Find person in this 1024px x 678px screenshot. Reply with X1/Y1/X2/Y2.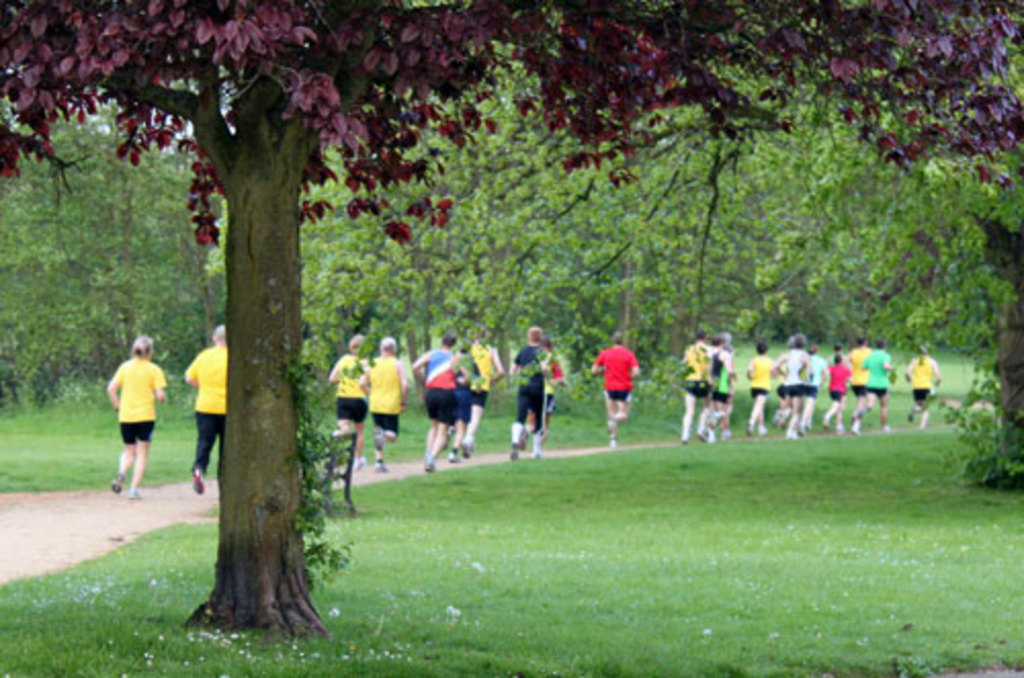
805/344/825/416.
